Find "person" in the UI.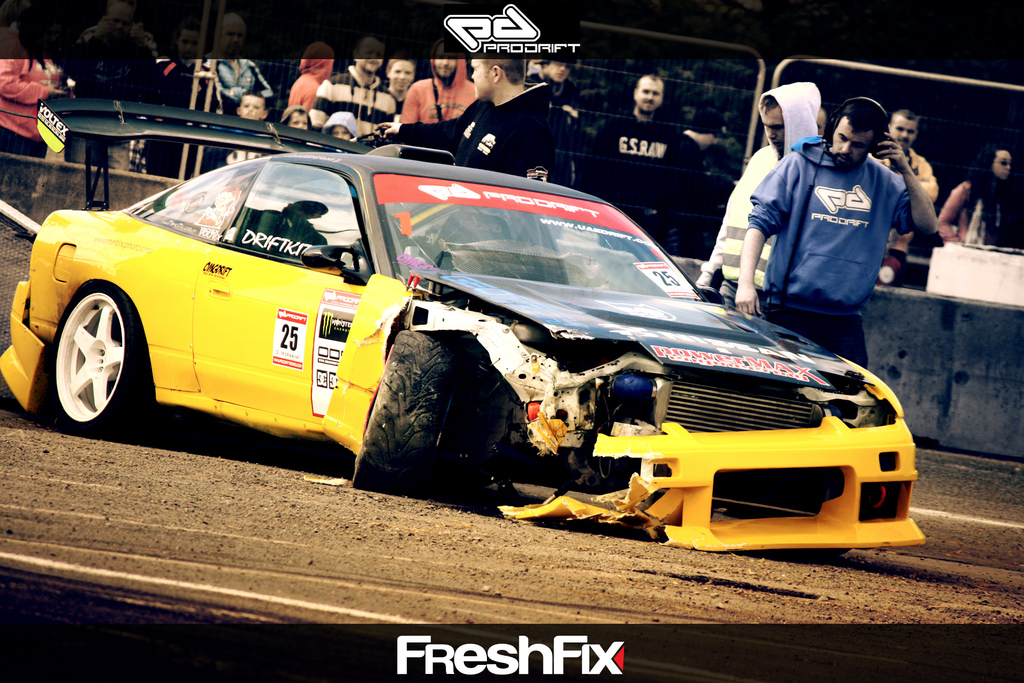
UI element at x1=938 y1=142 x2=1023 y2=251.
